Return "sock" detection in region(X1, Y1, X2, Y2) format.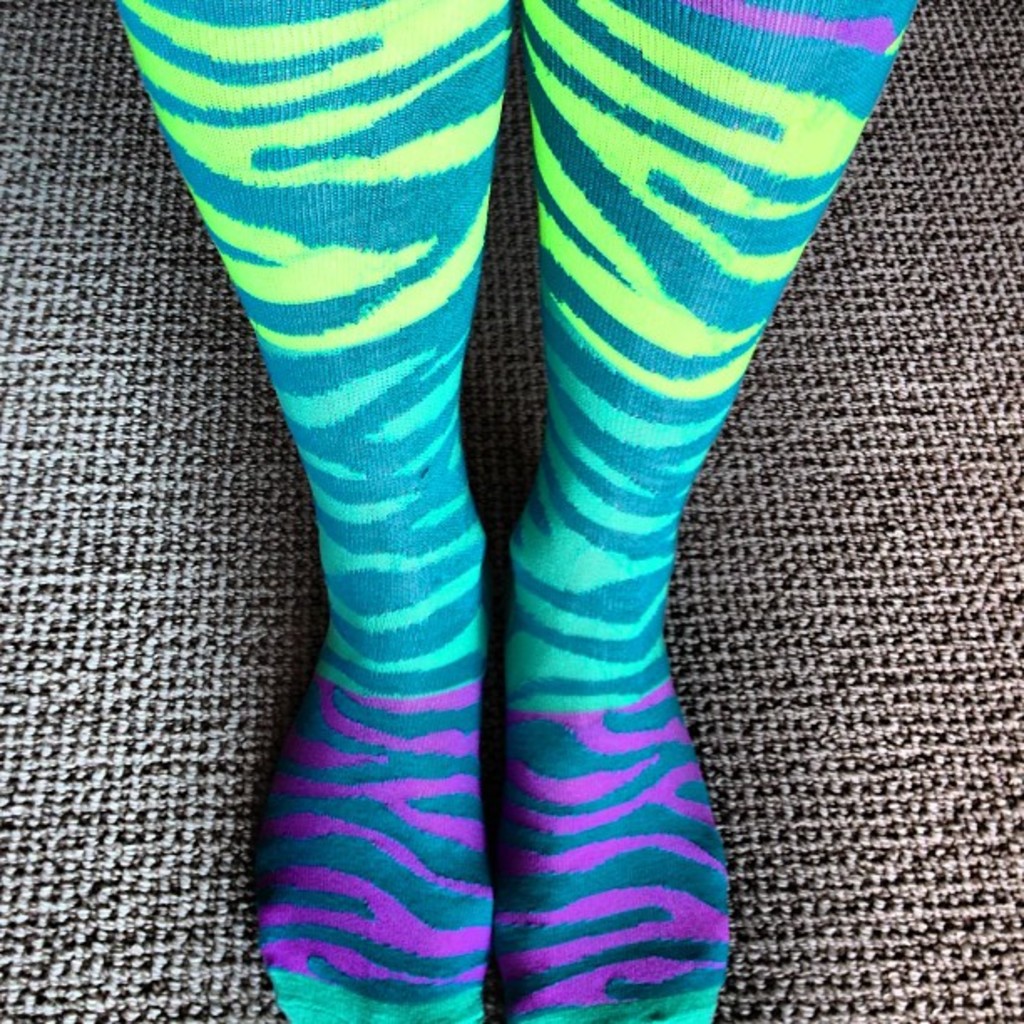
region(507, 0, 919, 1022).
